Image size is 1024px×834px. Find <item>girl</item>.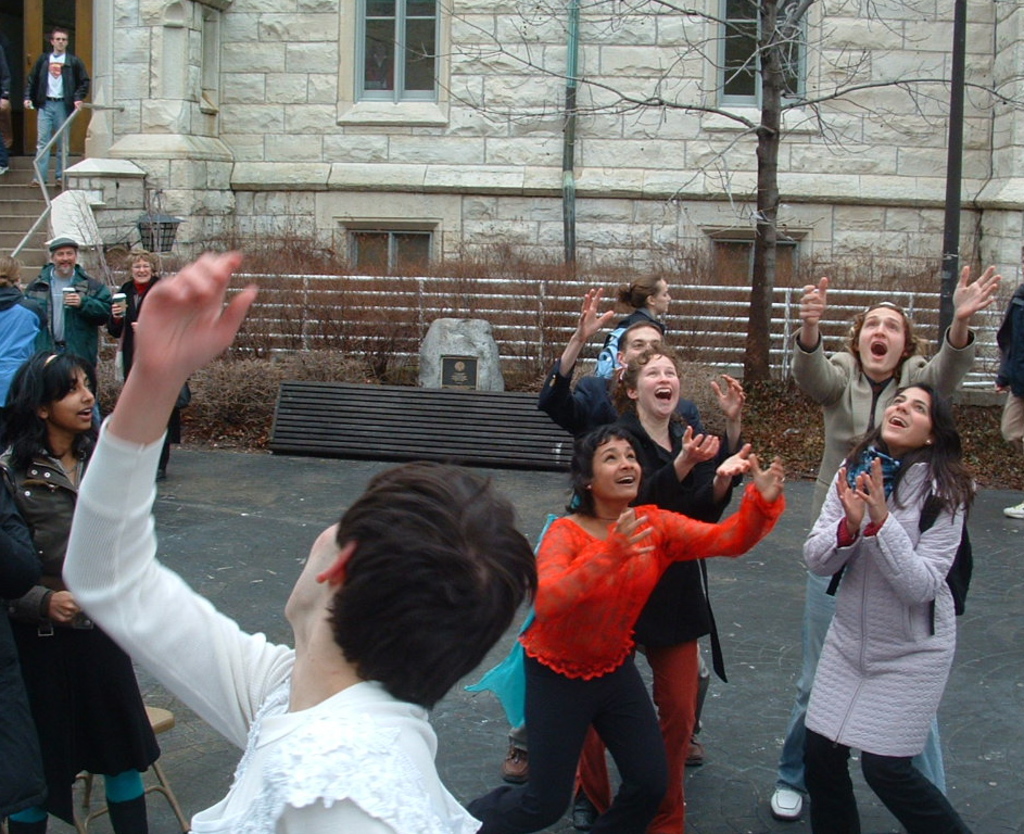
<bbox>593, 350, 749, 833</bbox>.
